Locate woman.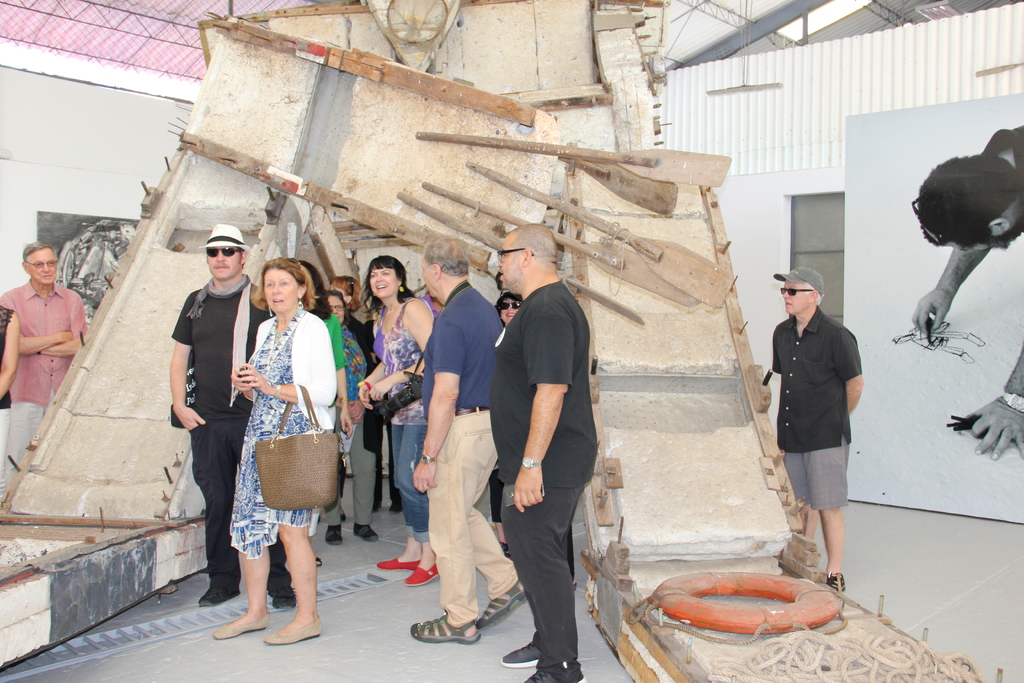
Bounding box: bbox=[215, 259, 342, 633].
